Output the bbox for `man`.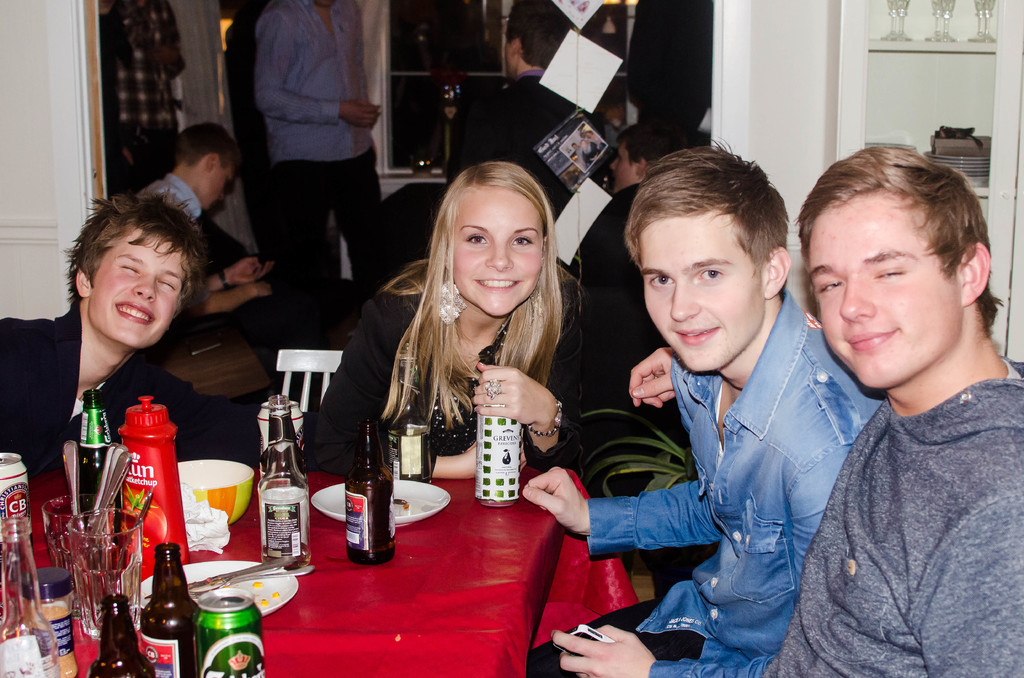
box(1, 184, 260, 497).
